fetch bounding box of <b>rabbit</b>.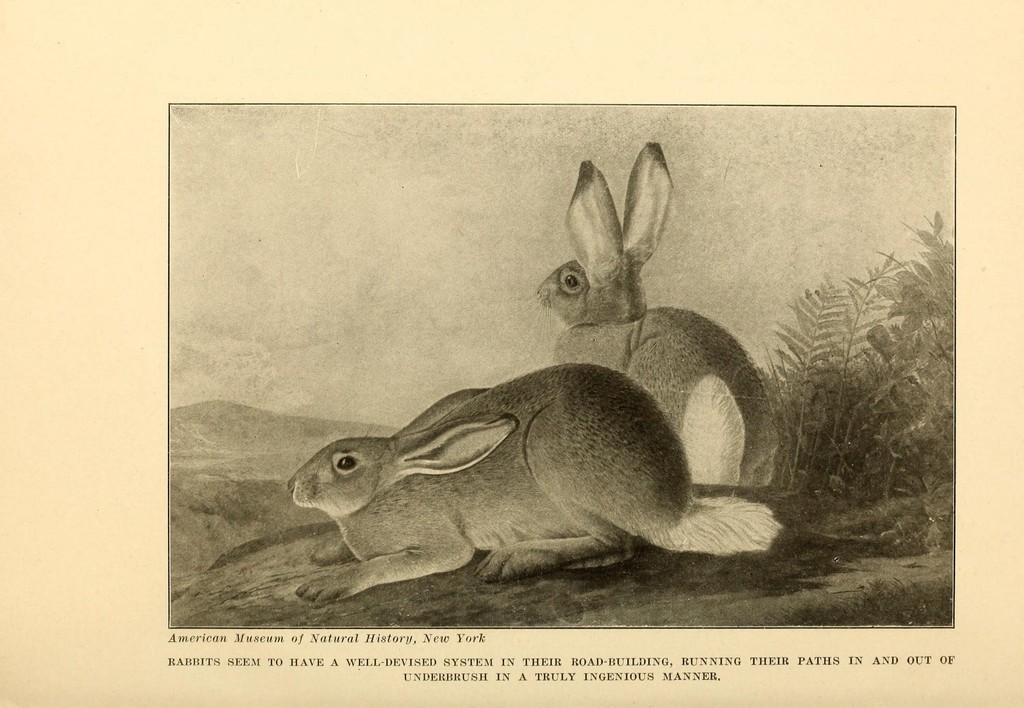
Bbox: (x1=282, y1=364, x2=781, y2=603).
